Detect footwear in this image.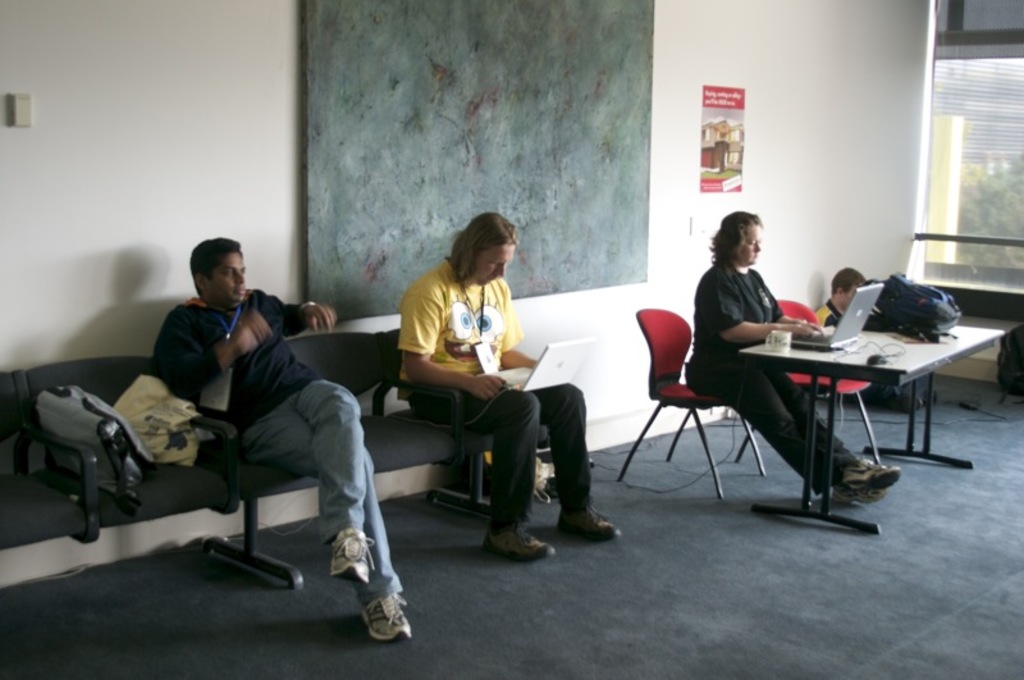
Detection: pyautogui.locateOnScreen(840, 456, 897, 490).
